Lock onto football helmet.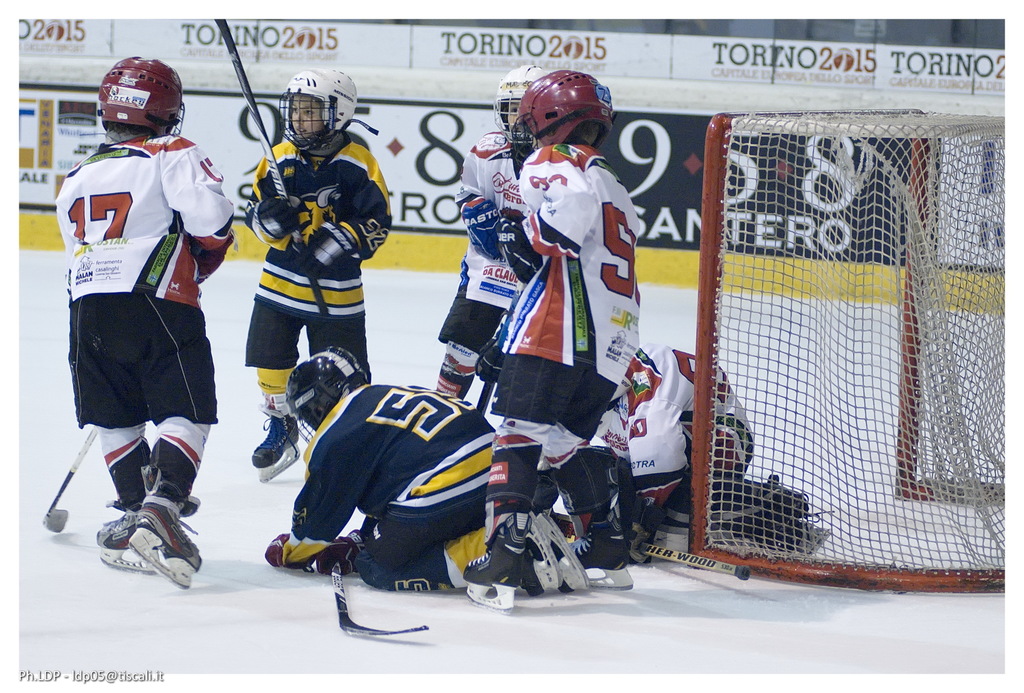
Locked: region(95, 54, 184, 143).
